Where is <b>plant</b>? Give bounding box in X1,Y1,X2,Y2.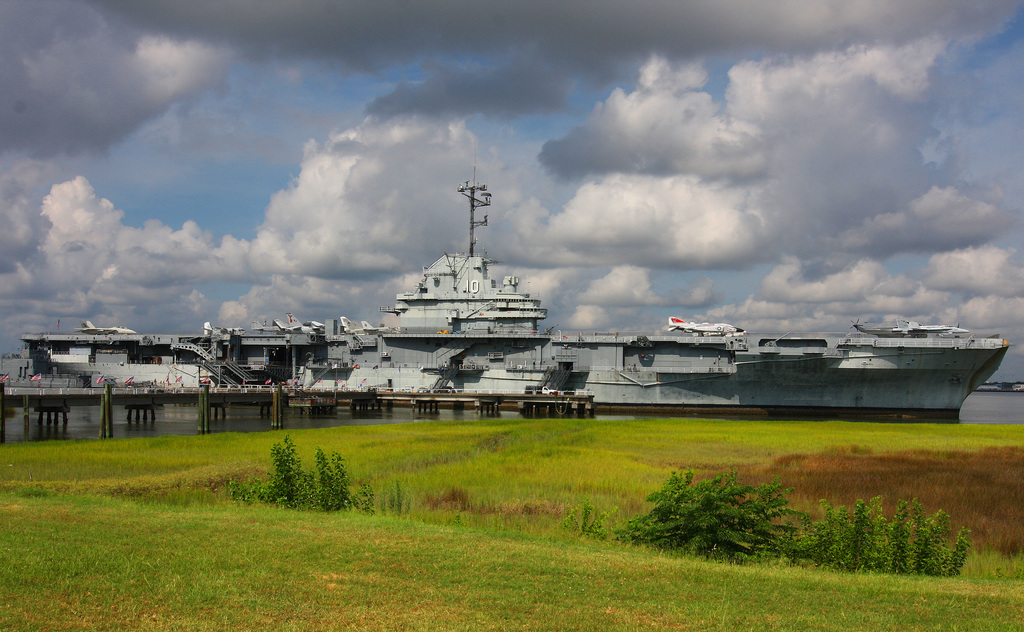
785,494,977,576.
